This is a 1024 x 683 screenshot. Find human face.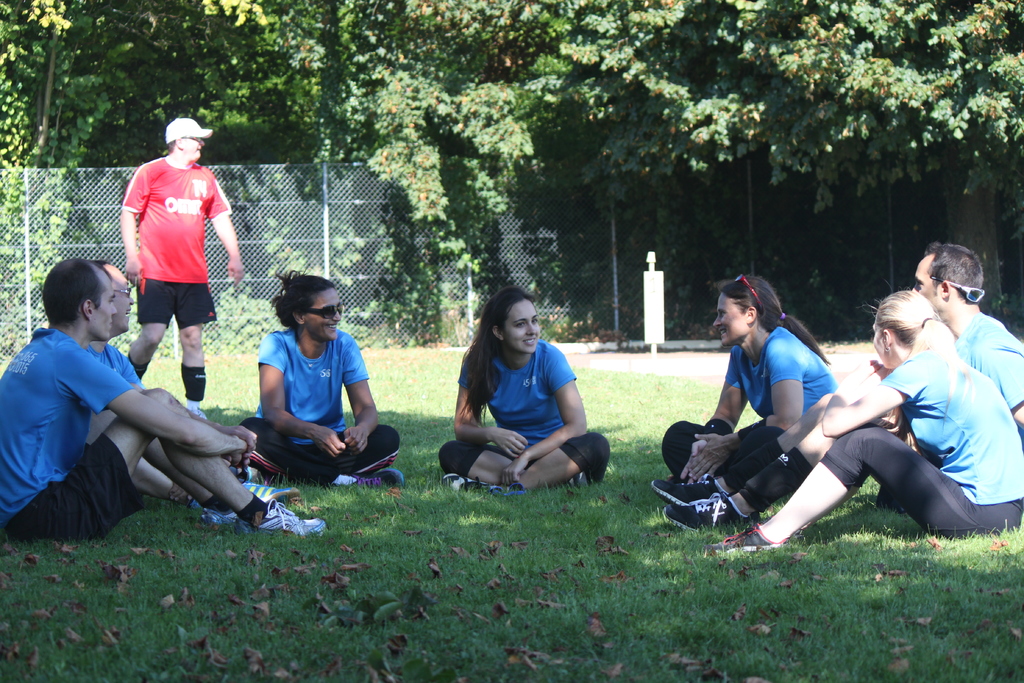
Bounding box: (907, 251, 945, 317).
